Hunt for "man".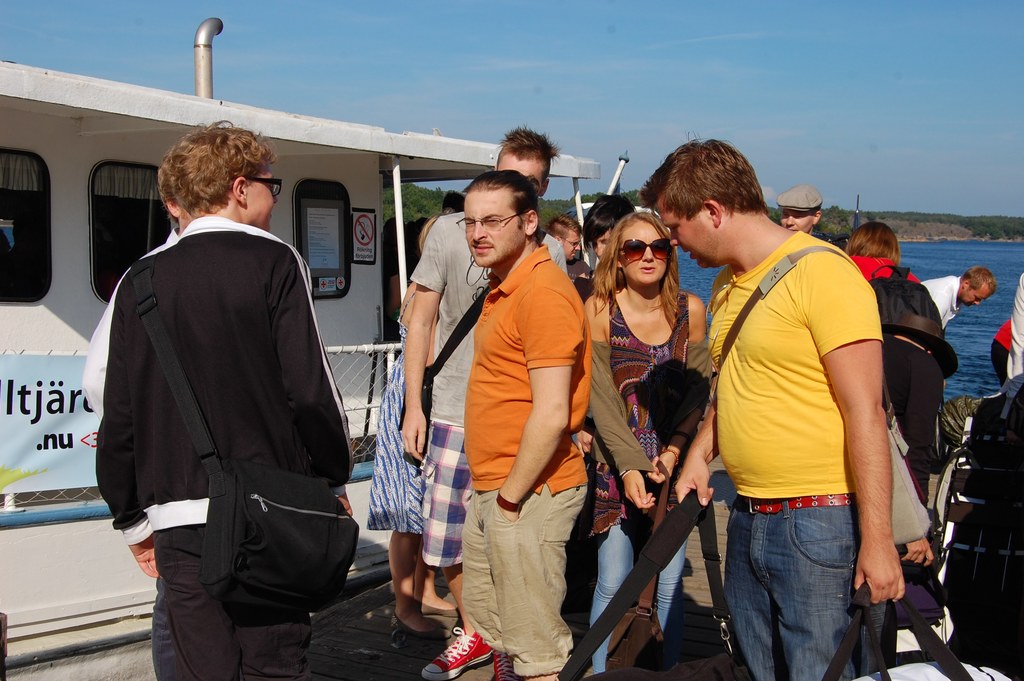
Hunted down at <box>680,155,933,680</box>.
